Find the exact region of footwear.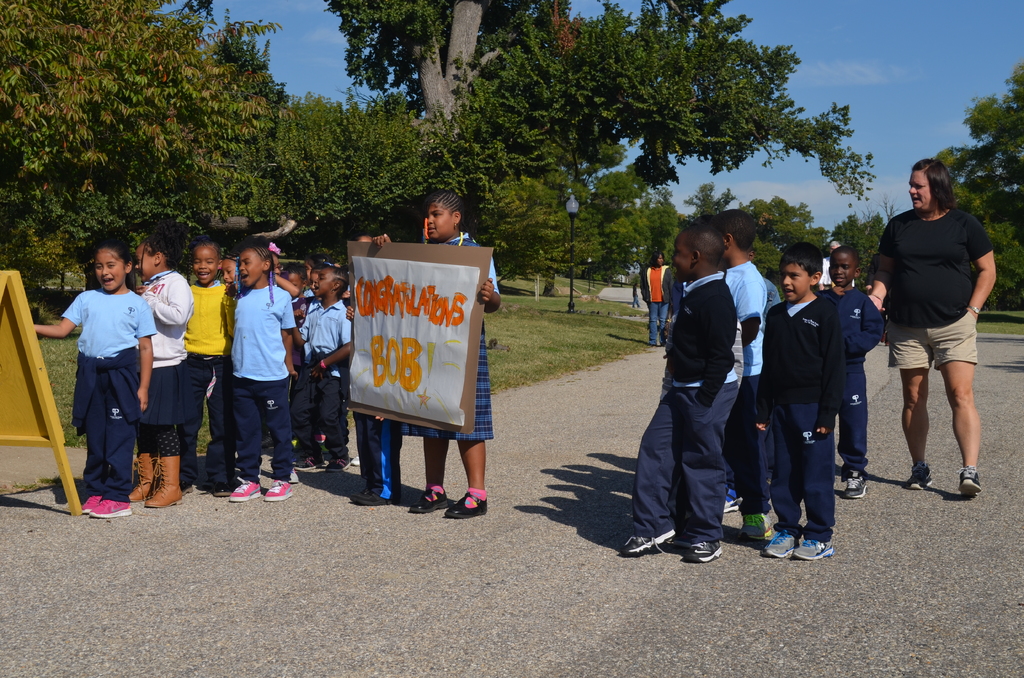
Exact region: pyautogui.locateOnScreen(229, 477, 264, 501).
